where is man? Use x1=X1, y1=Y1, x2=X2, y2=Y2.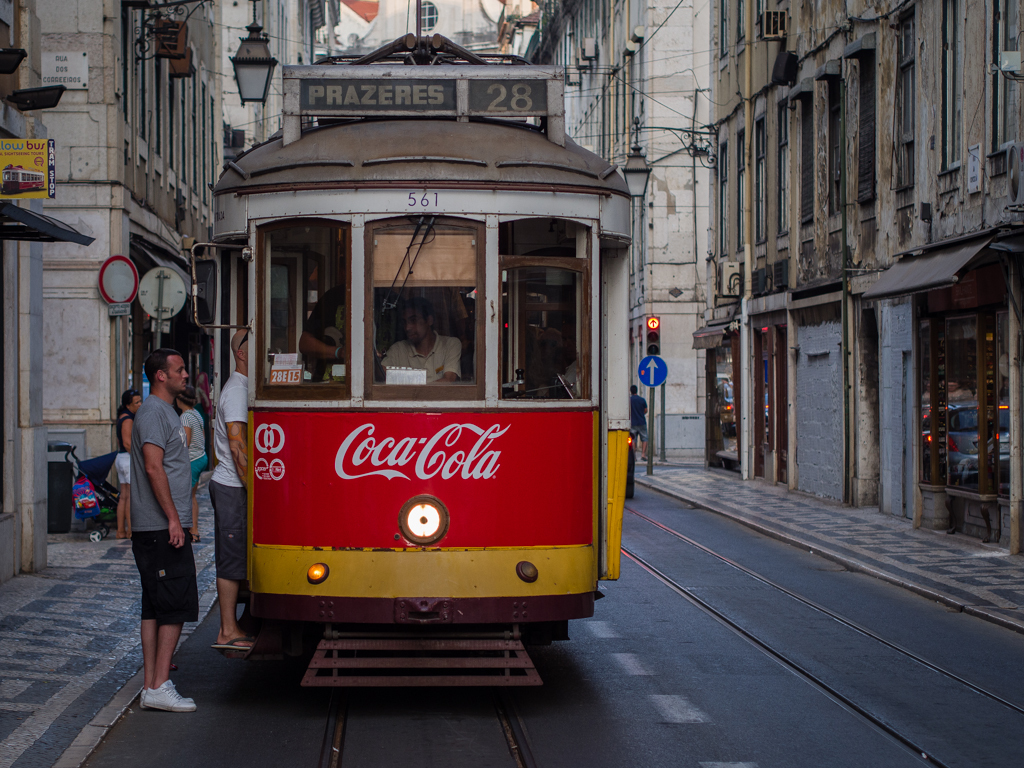
x1=299, y1=284, x2=349, y2=380.
